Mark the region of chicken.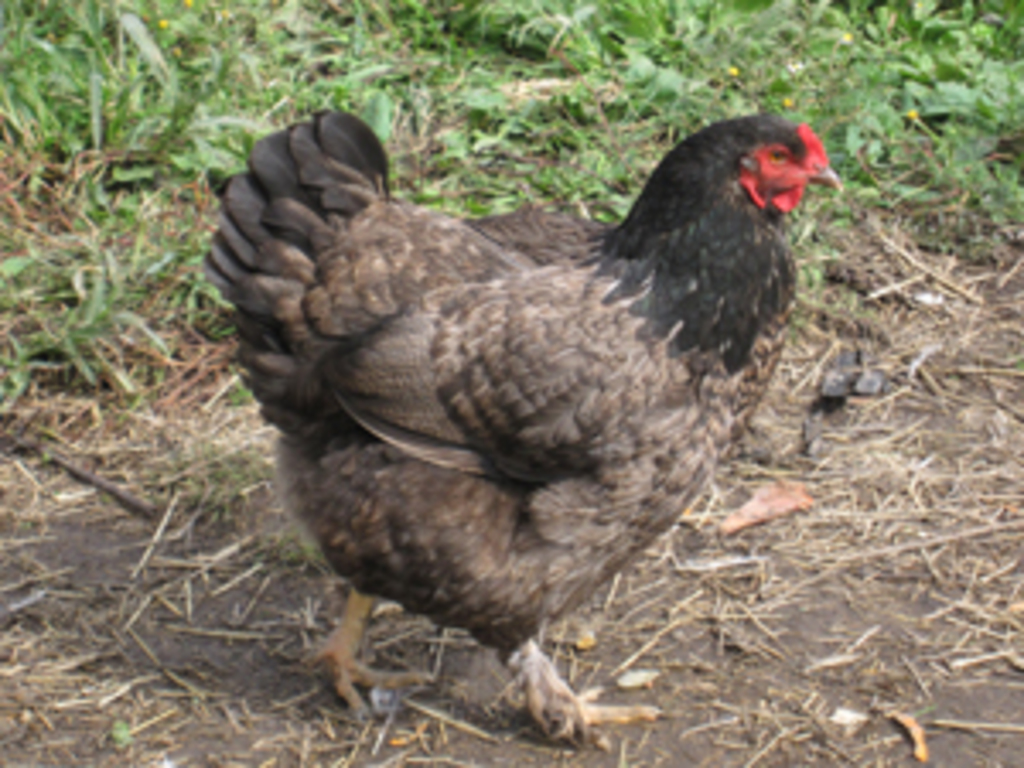
Region: <box>184,102,857,754</box>.
